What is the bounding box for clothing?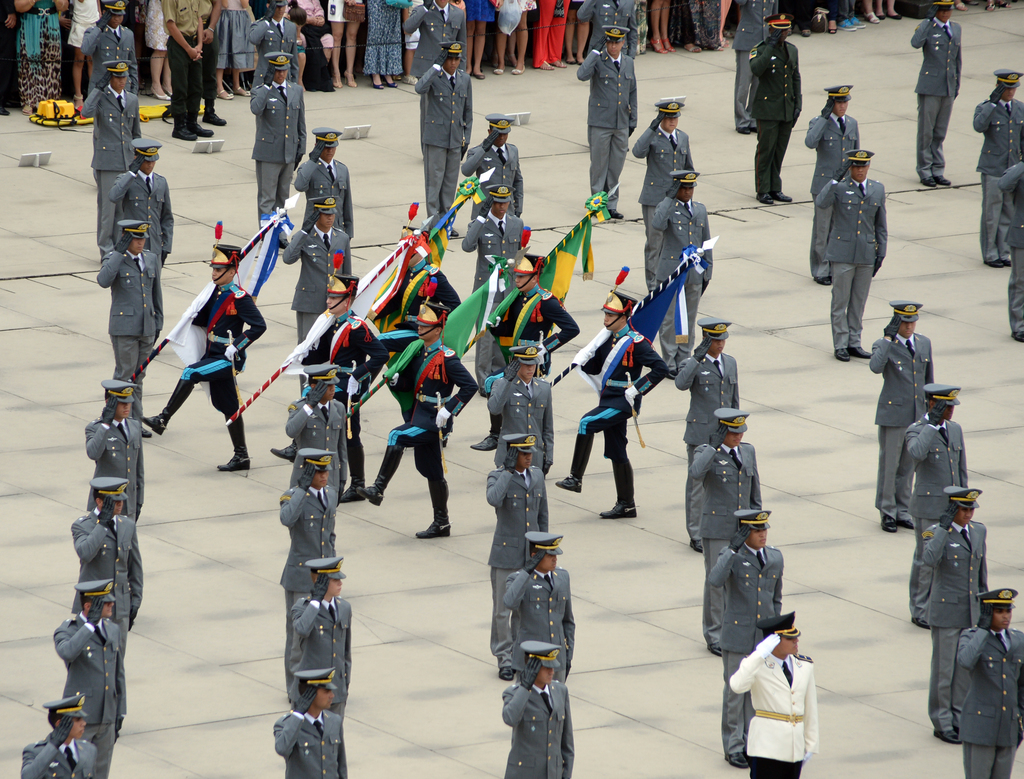
crop(466, 0, 499, 19).
